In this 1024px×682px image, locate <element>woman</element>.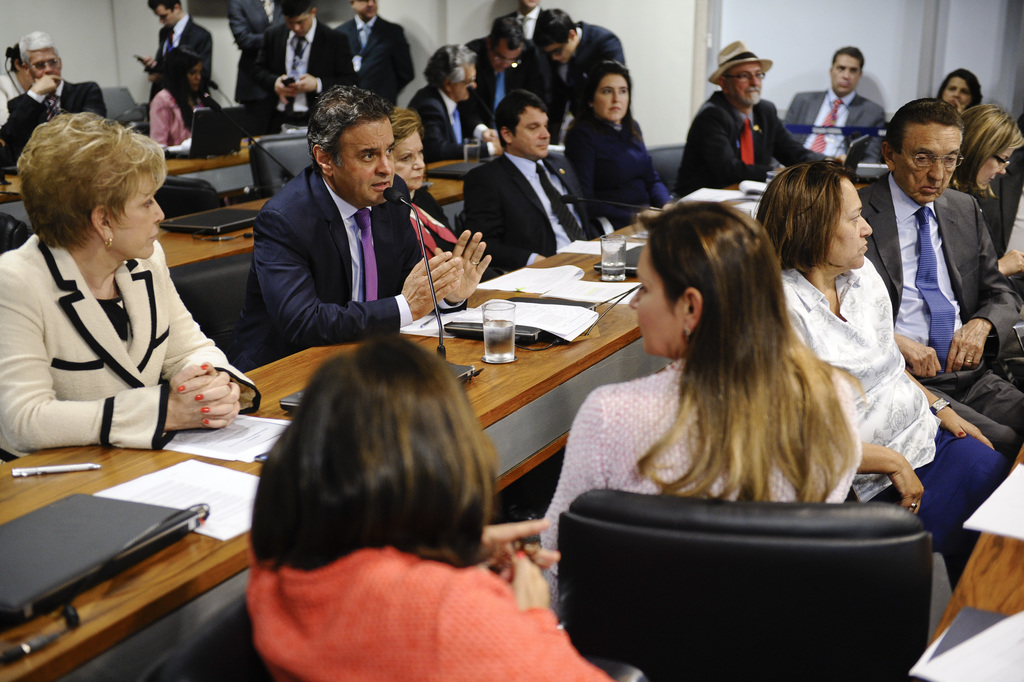
Bounding box: {"left": 383, "top": 99, "right": 466, "bottom": 252}.
